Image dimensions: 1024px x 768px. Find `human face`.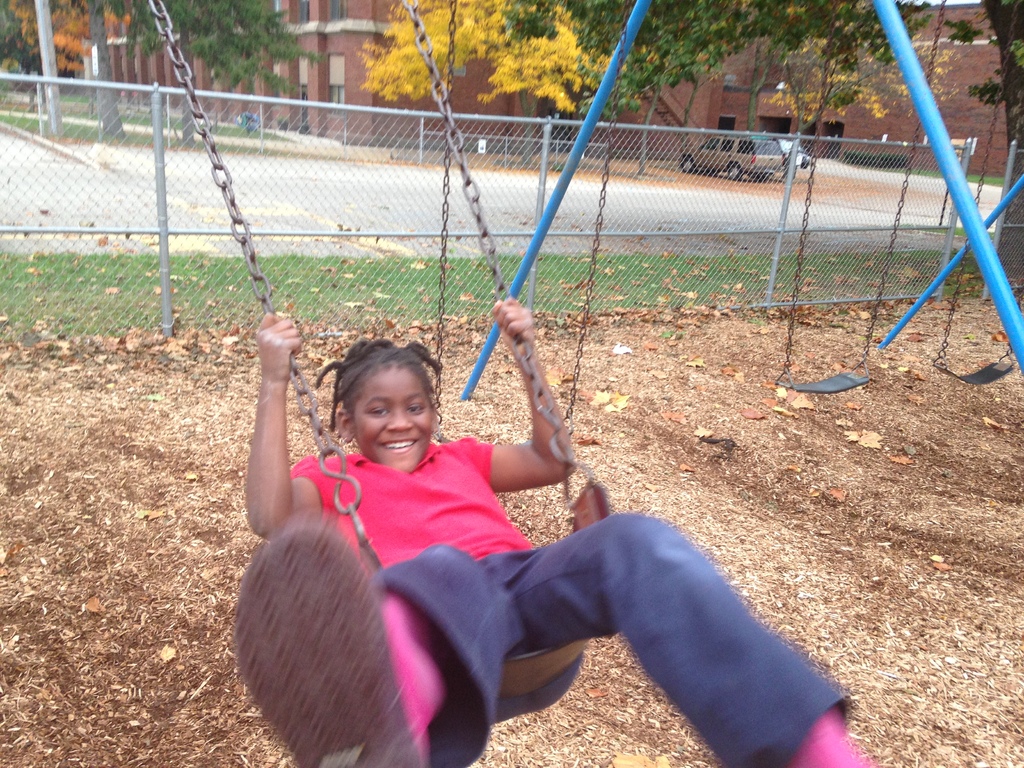
bbox=(355, 365, 432, 470).
